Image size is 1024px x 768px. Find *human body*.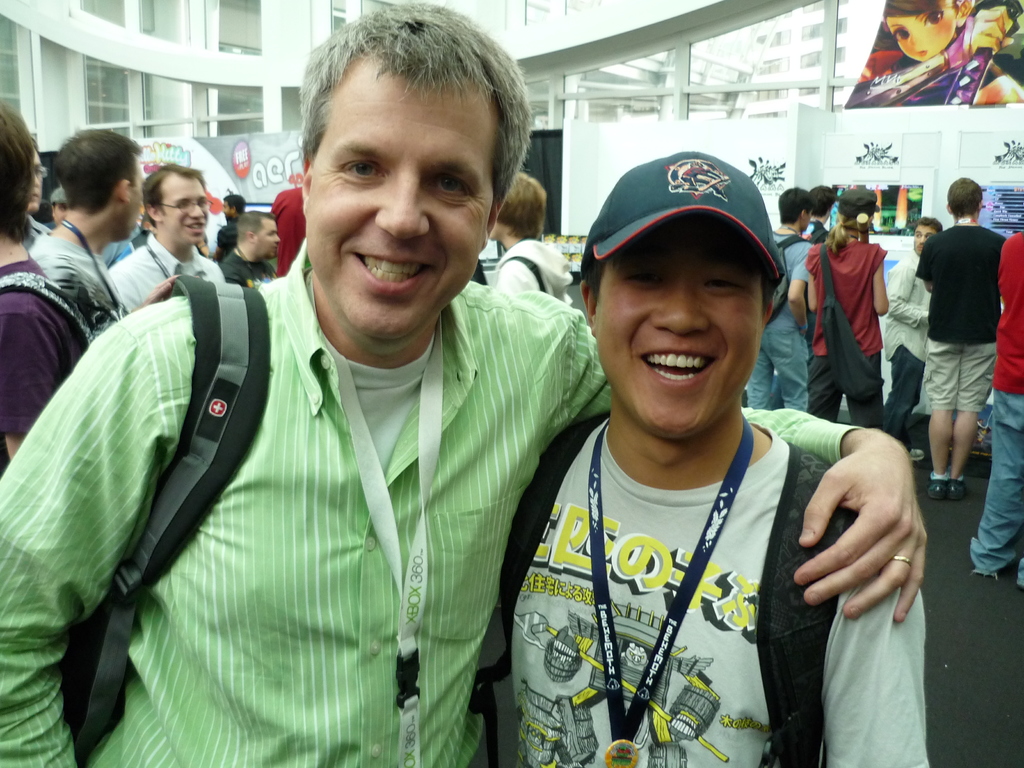
(left=809, top=241, right=886, bottom=420).
